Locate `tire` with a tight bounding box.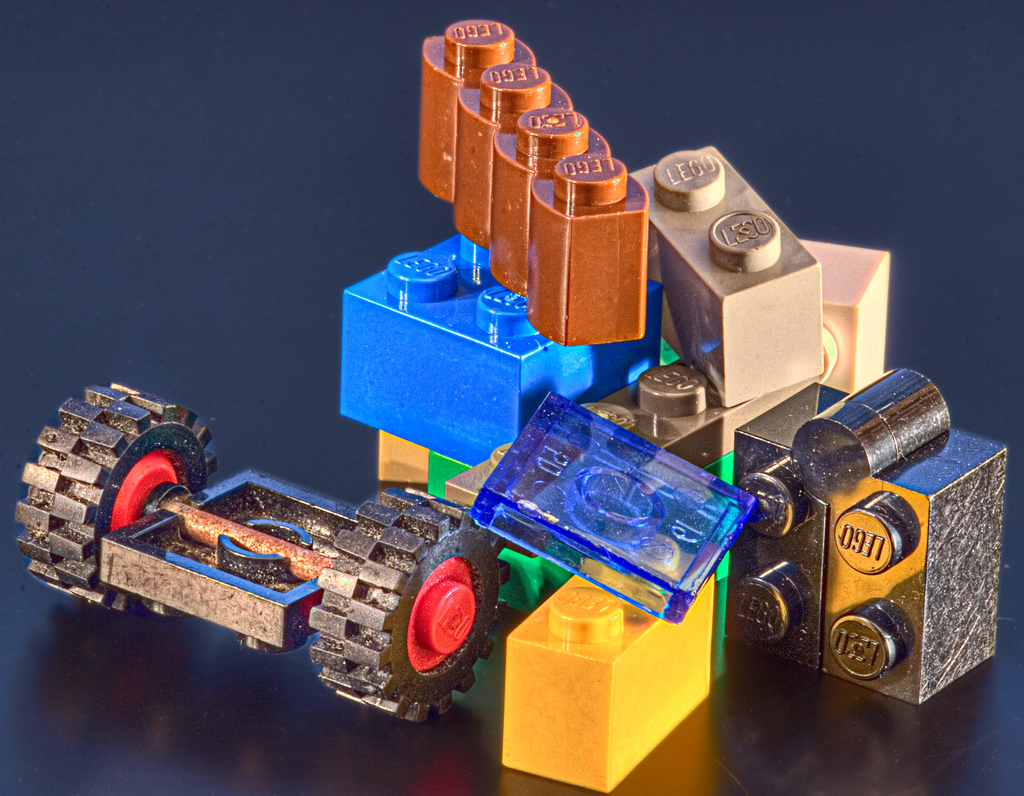
bbox(298, 487, 506, 716).
